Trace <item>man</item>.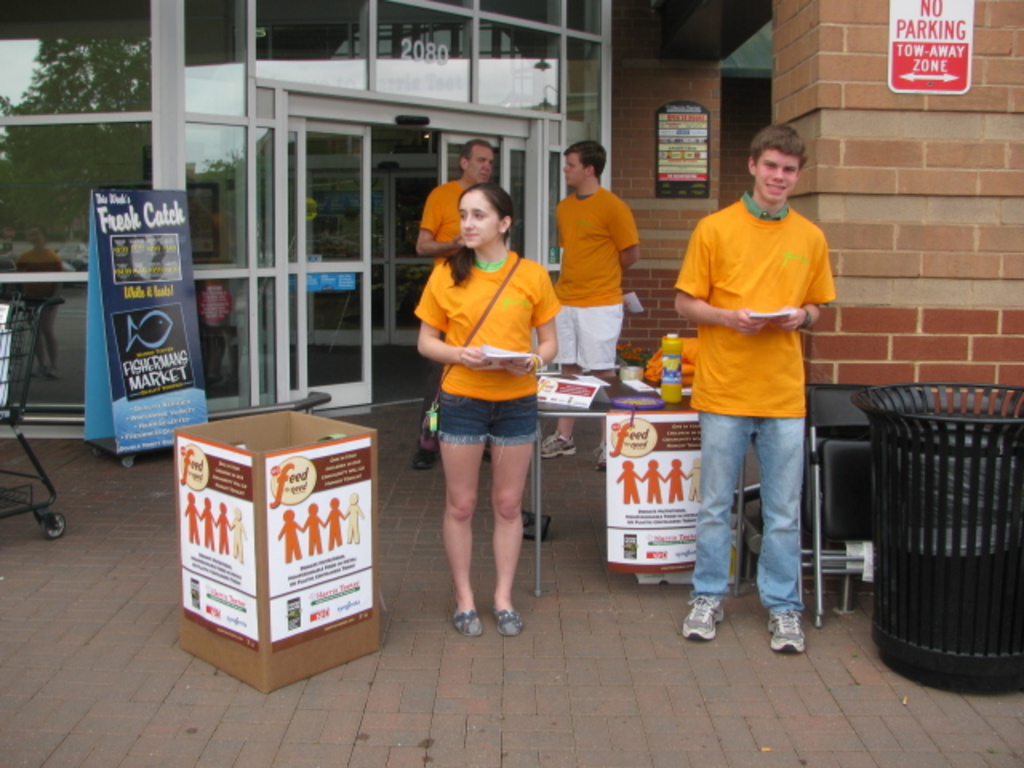
Traced to detection(547, 125, 637, 376).
